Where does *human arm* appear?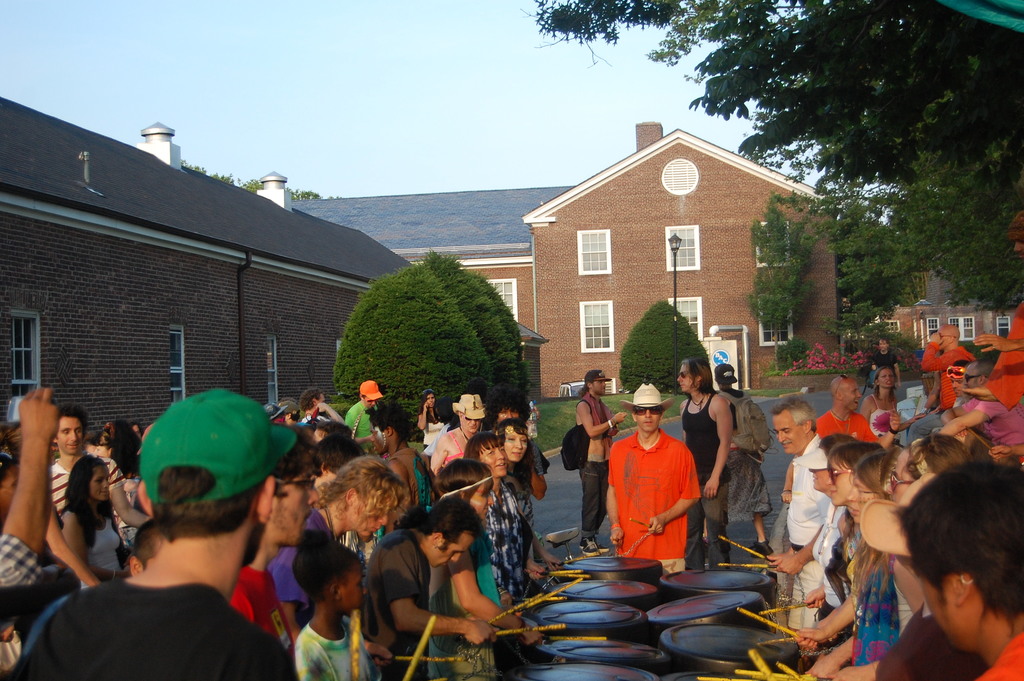
Appears at 362:639:392:666.
